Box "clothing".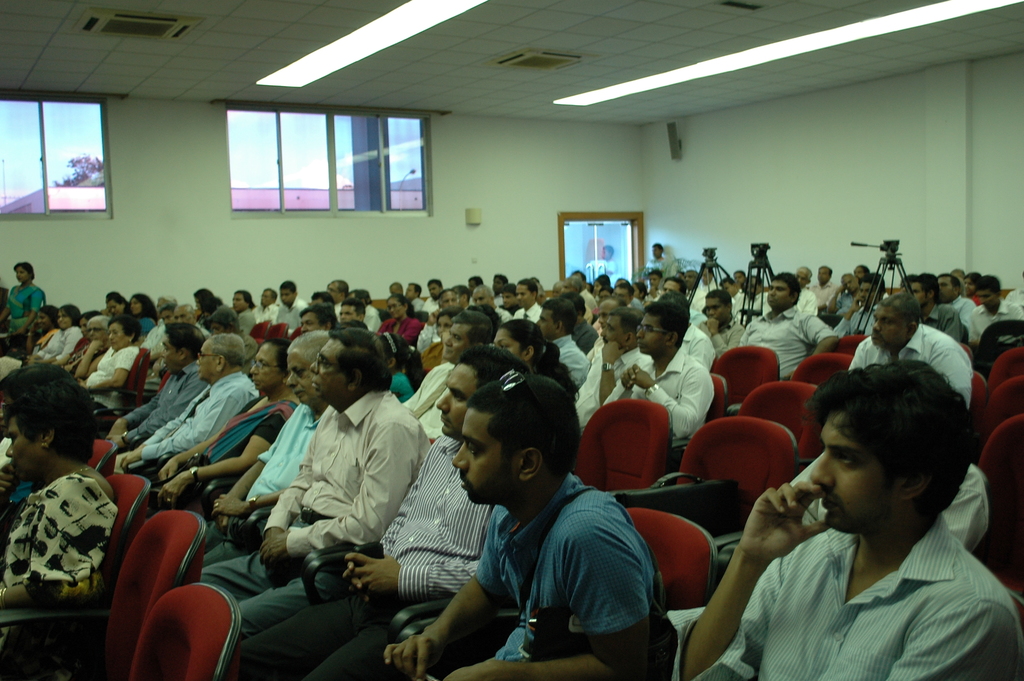
bbox=(76, 338, 140, 411).
